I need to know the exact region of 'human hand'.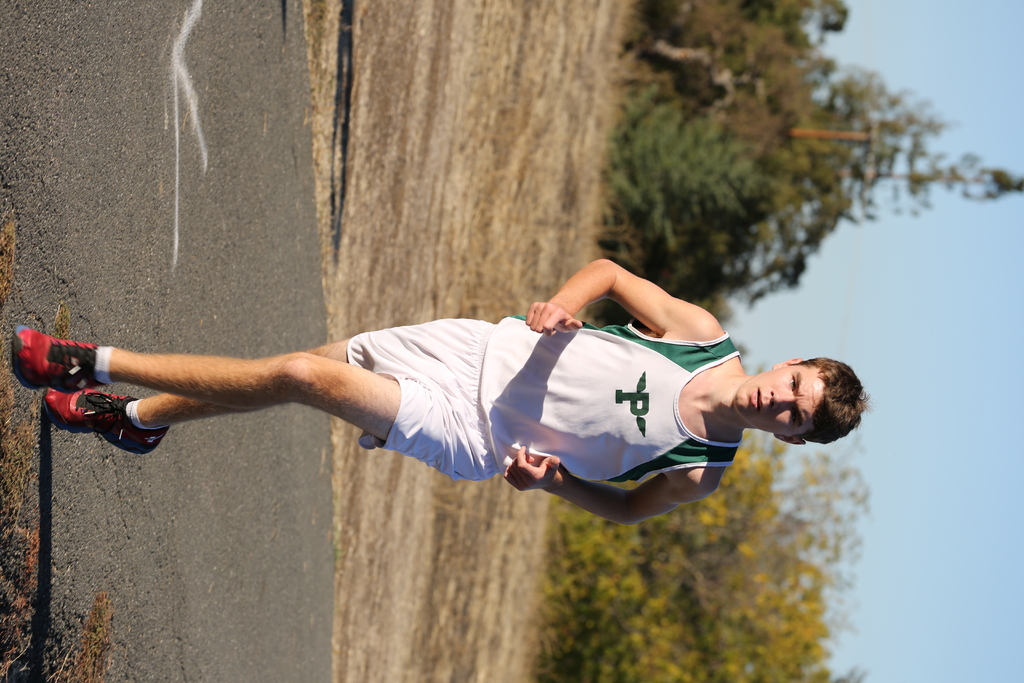
Region: detection(502, 441, 561, 494).
